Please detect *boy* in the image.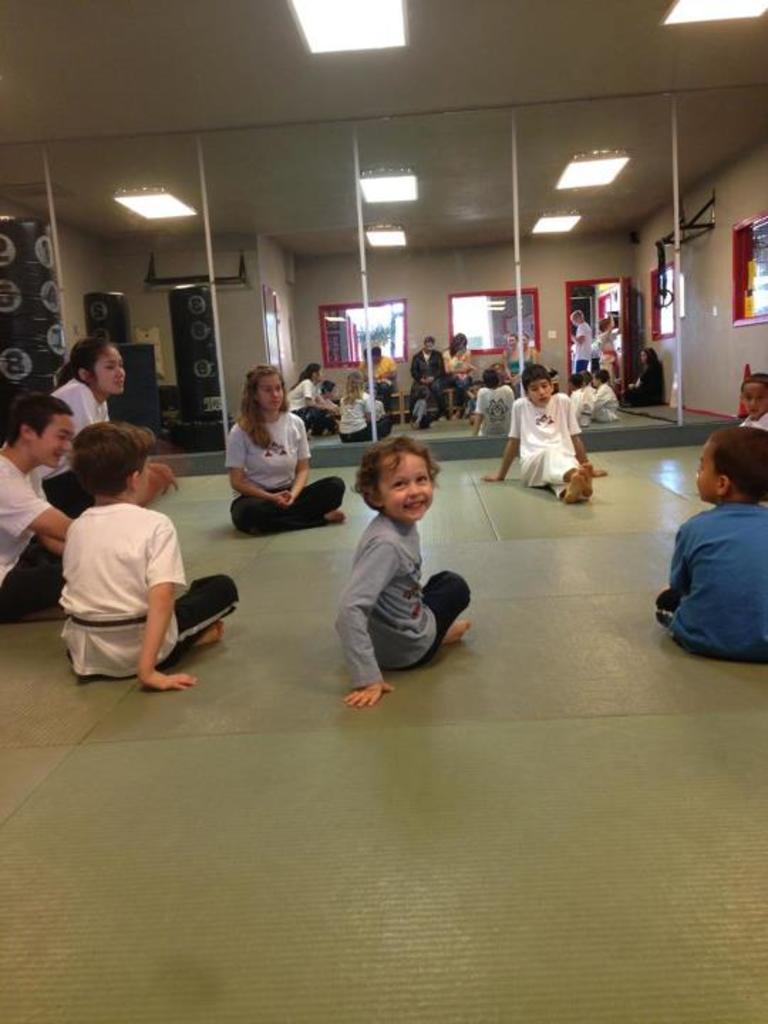
box=[593, 371, 620, 420].
